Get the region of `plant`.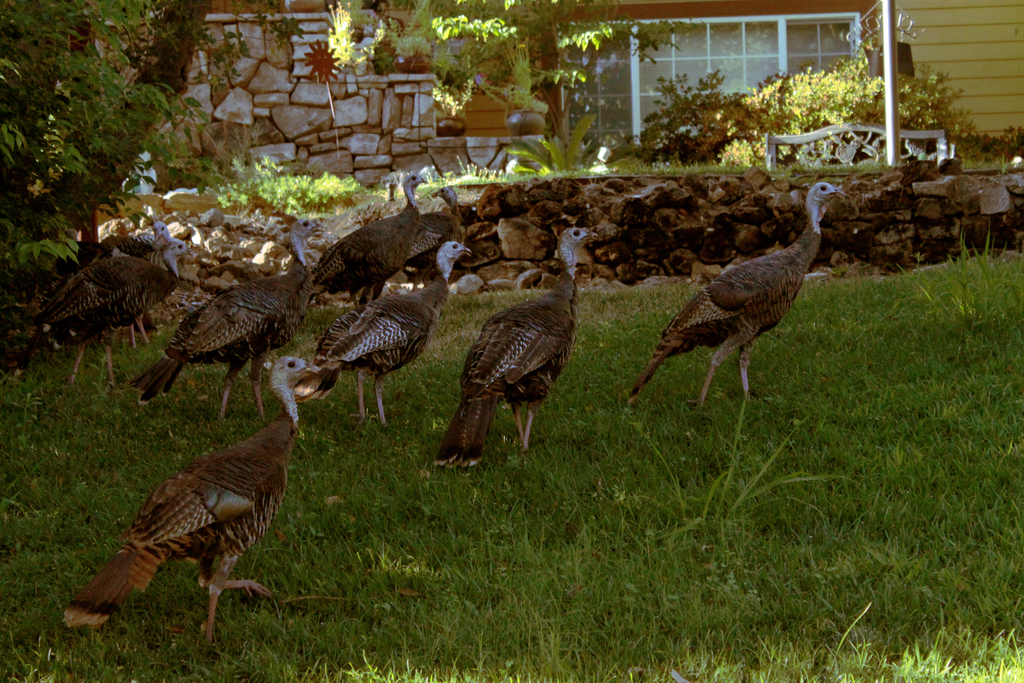
[502,110,646,179].
